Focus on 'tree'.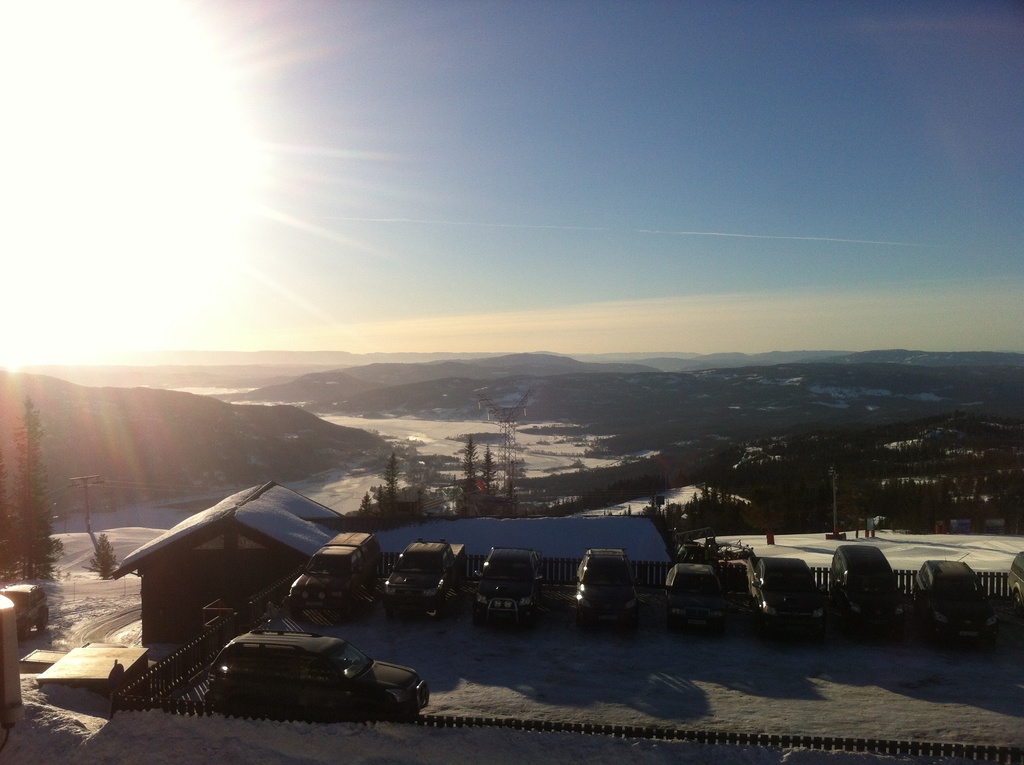
Focused at BBox(454, 430, 483, 503).
